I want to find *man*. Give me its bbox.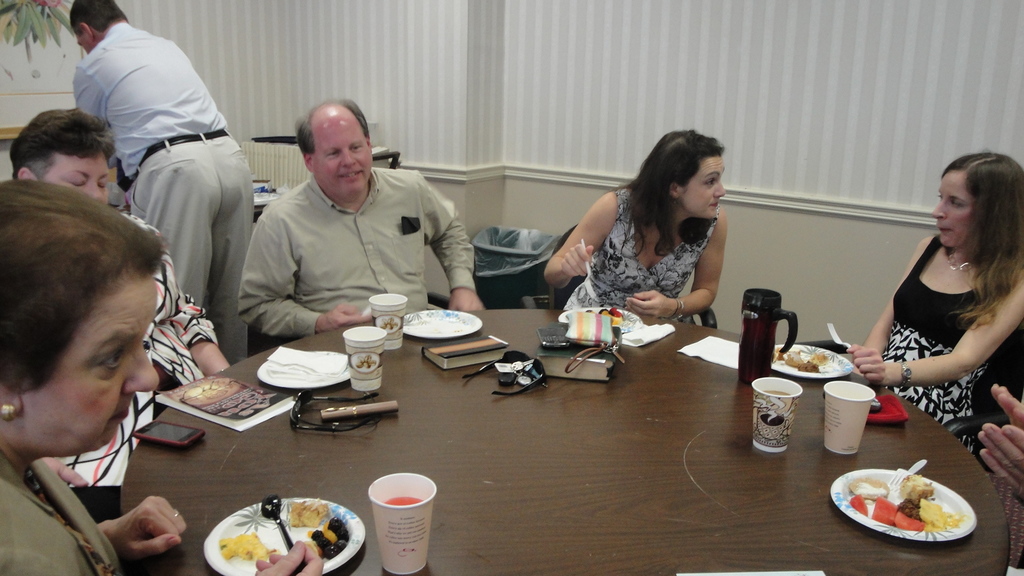
[58, 10, 252, 339].
